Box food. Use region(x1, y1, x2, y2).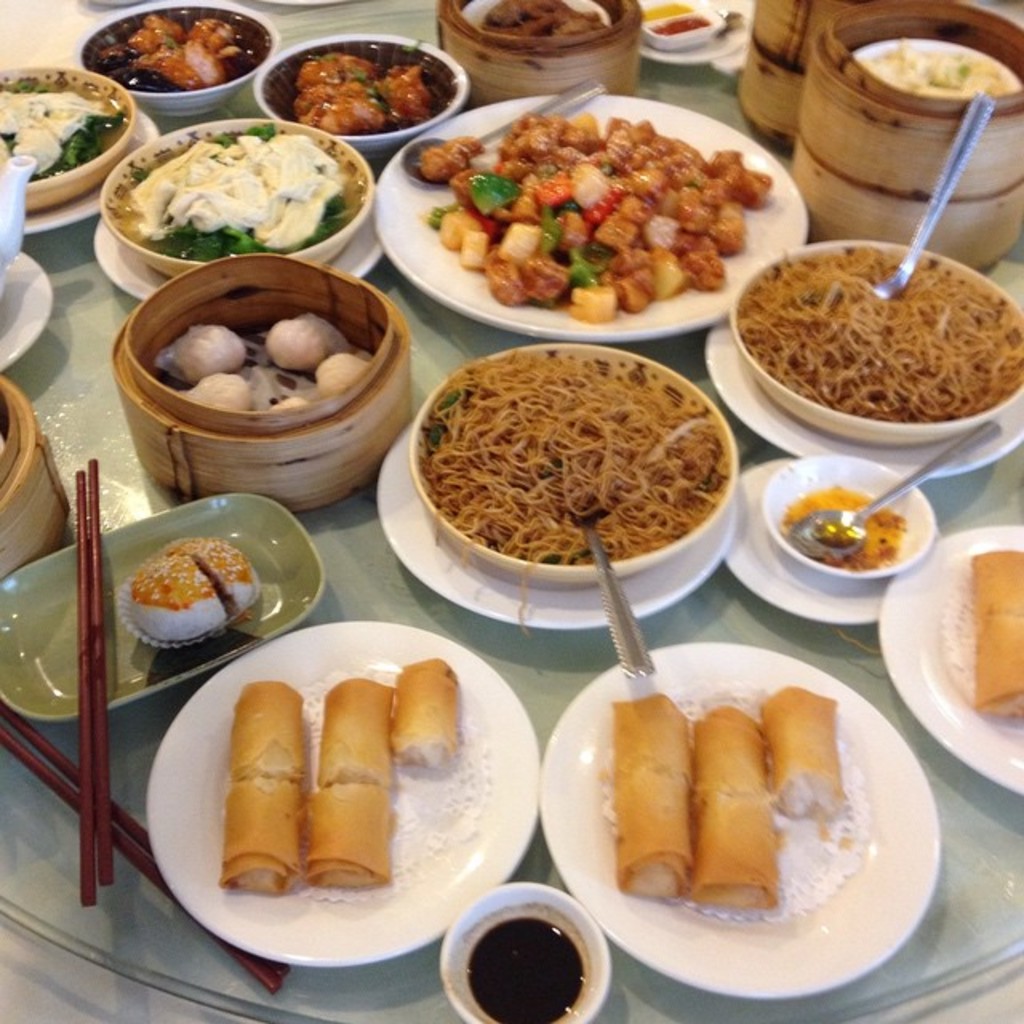
region(125, 550, 224, 642).
